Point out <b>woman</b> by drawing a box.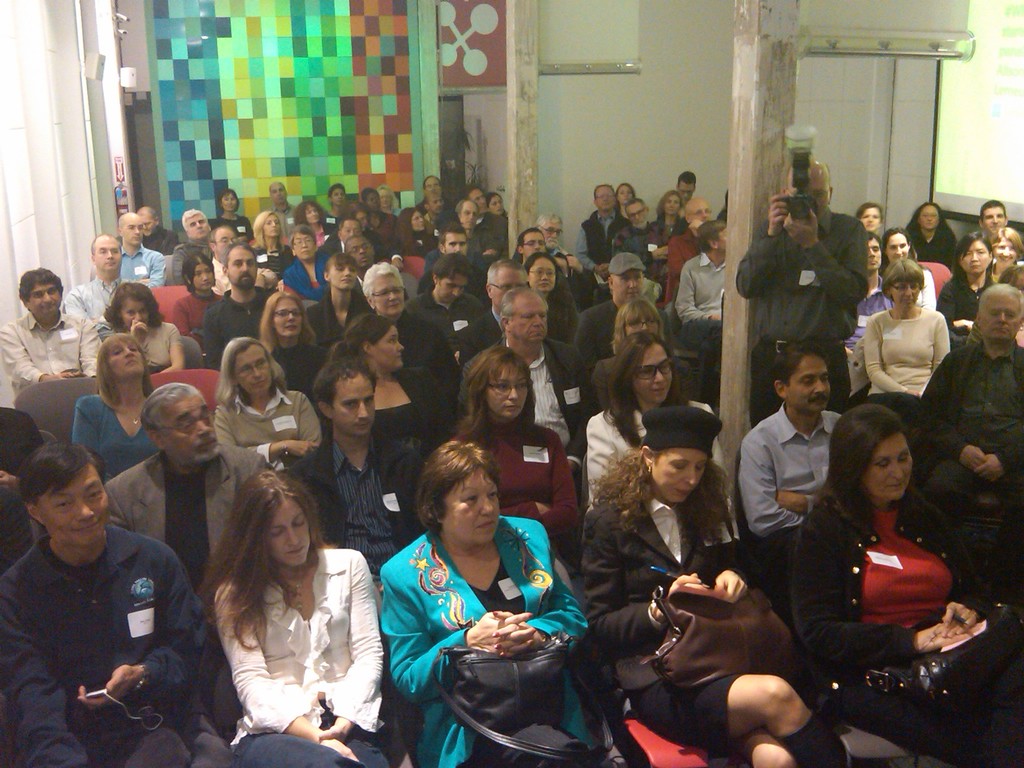
box(182, 461, 379, 755).
